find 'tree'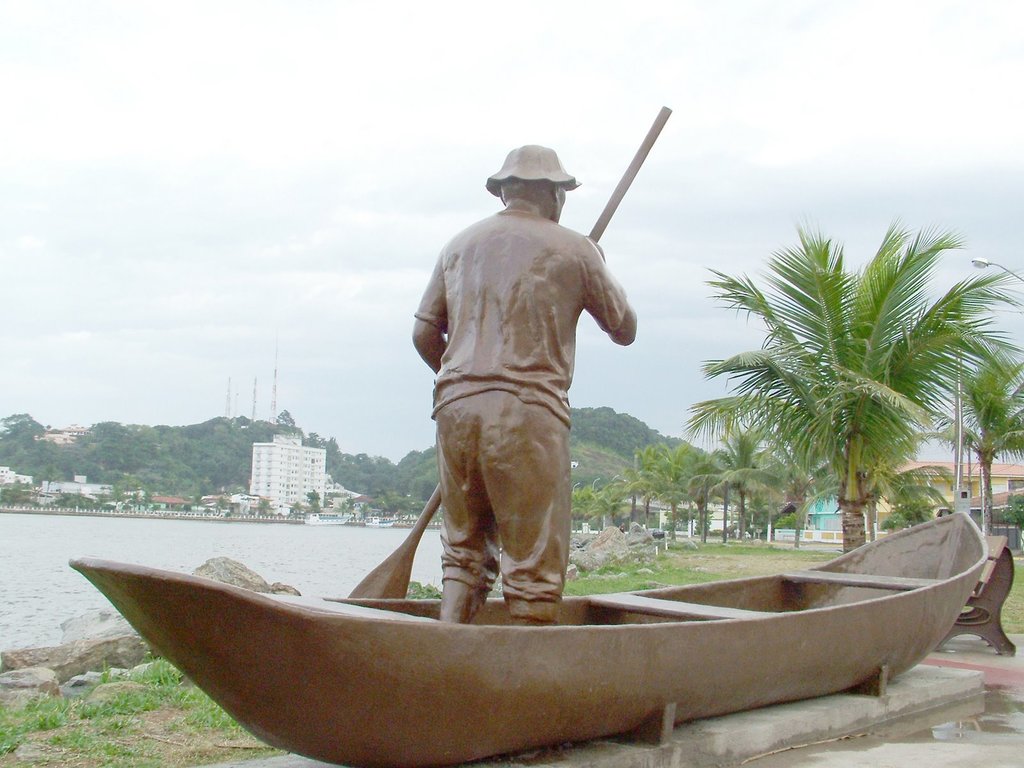
691:188:1004:576
